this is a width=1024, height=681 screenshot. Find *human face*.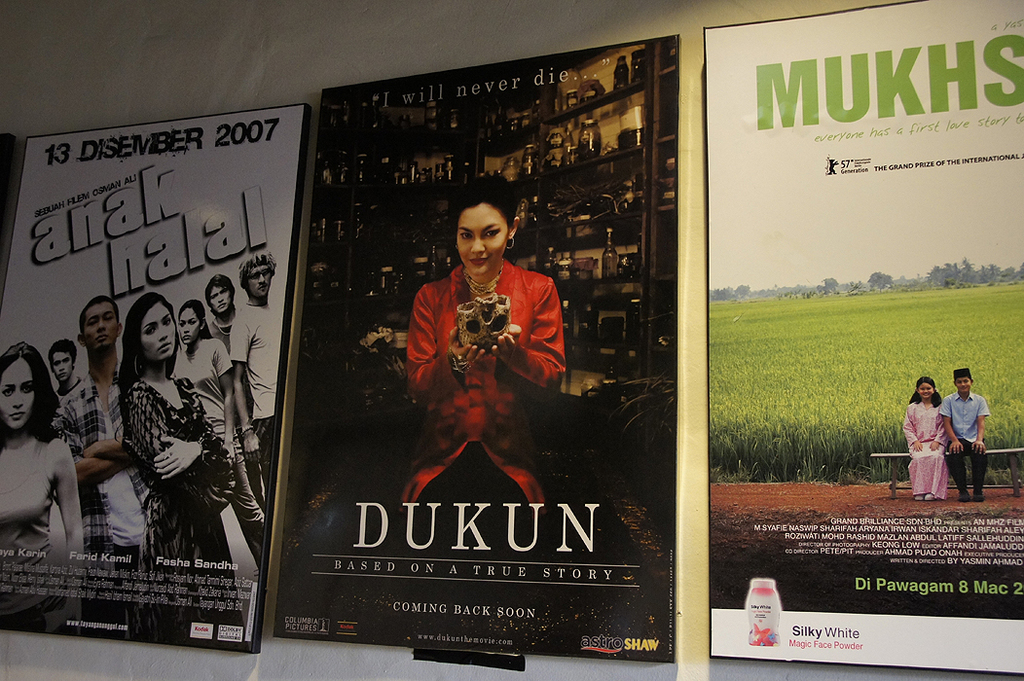
Bounding box: {"left": 140, "top": 301, "right": 174, "bottom": 362}.
